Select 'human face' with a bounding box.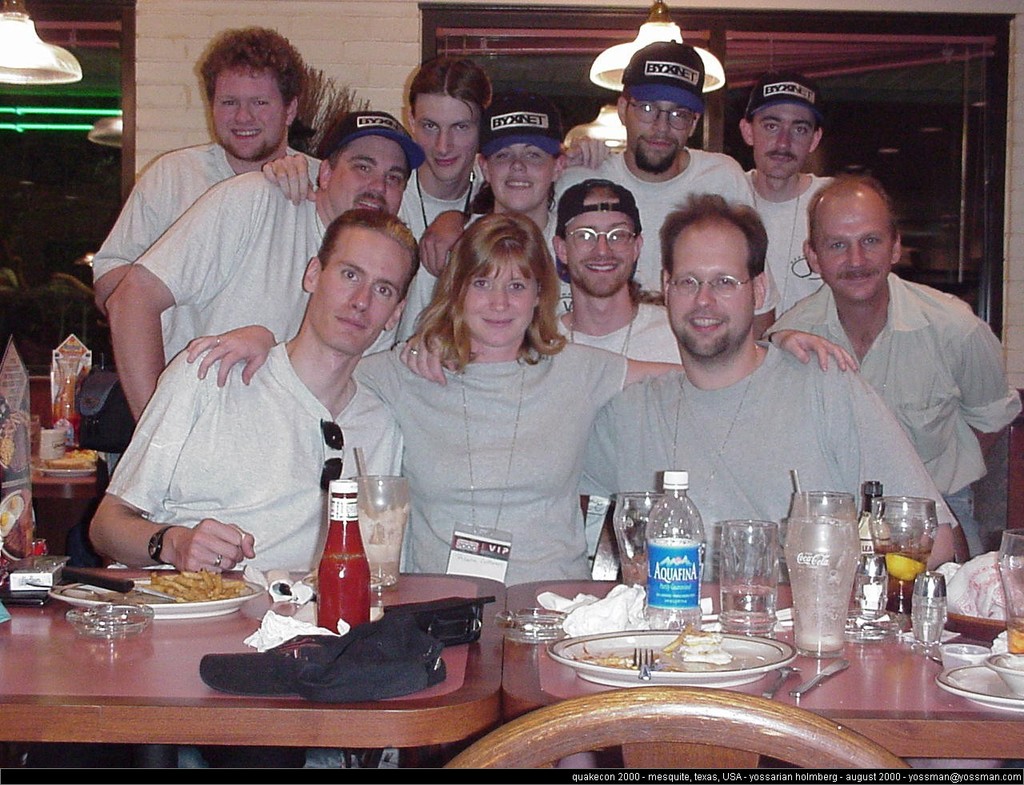
(left=568, top=203, right=632, bottom=296).
